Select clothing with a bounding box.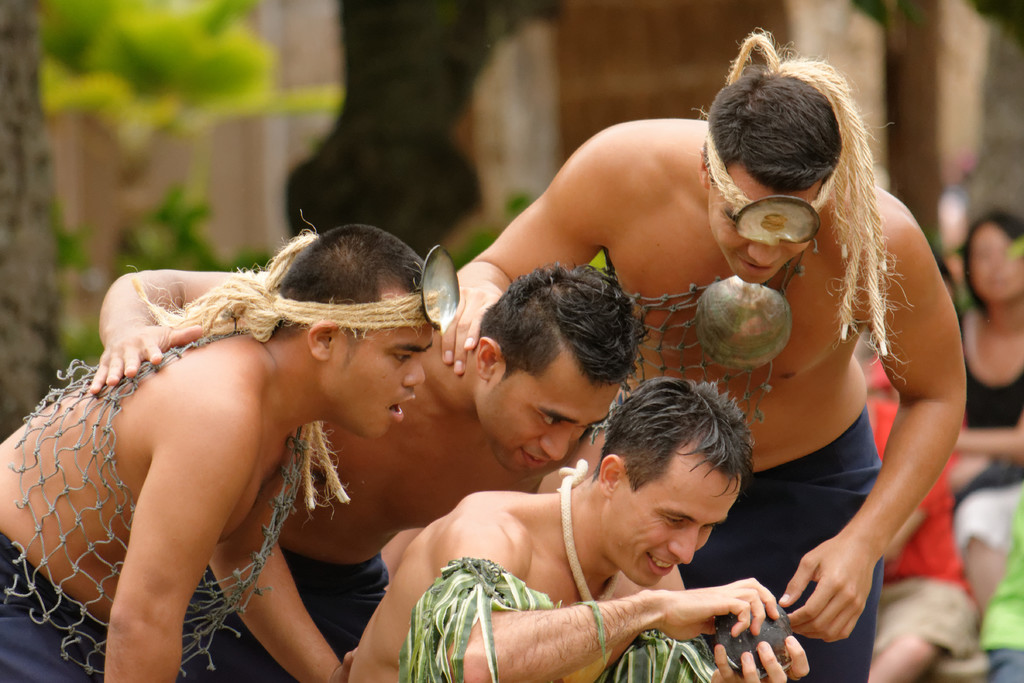
l=858, t=355, r=983, b=667.
